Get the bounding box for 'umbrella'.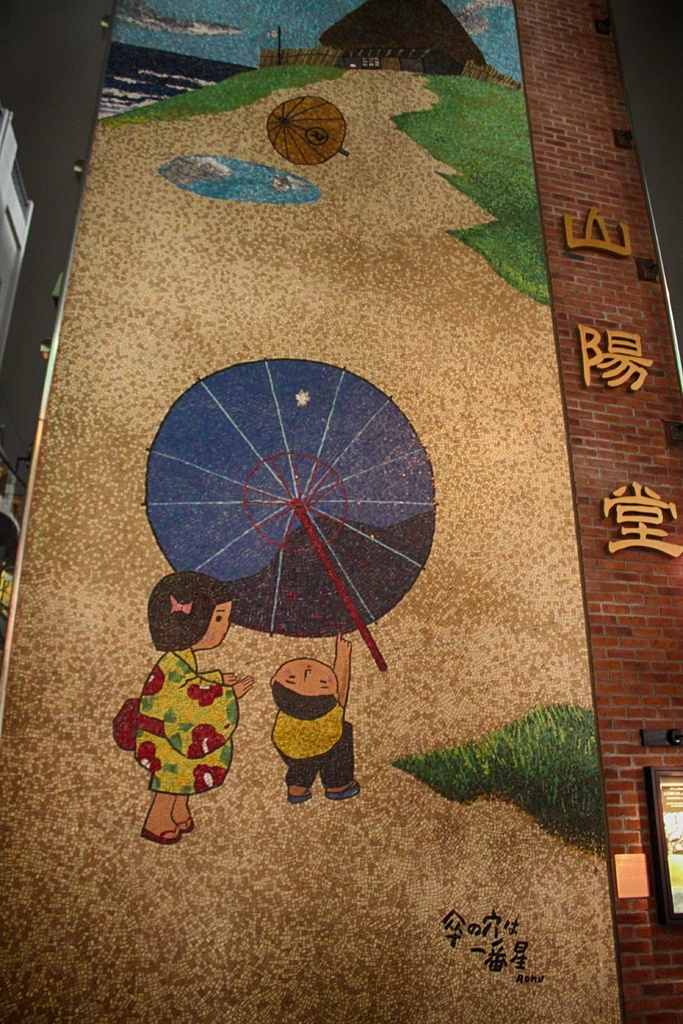
left=135, top=355, right=445, bottom=669.
